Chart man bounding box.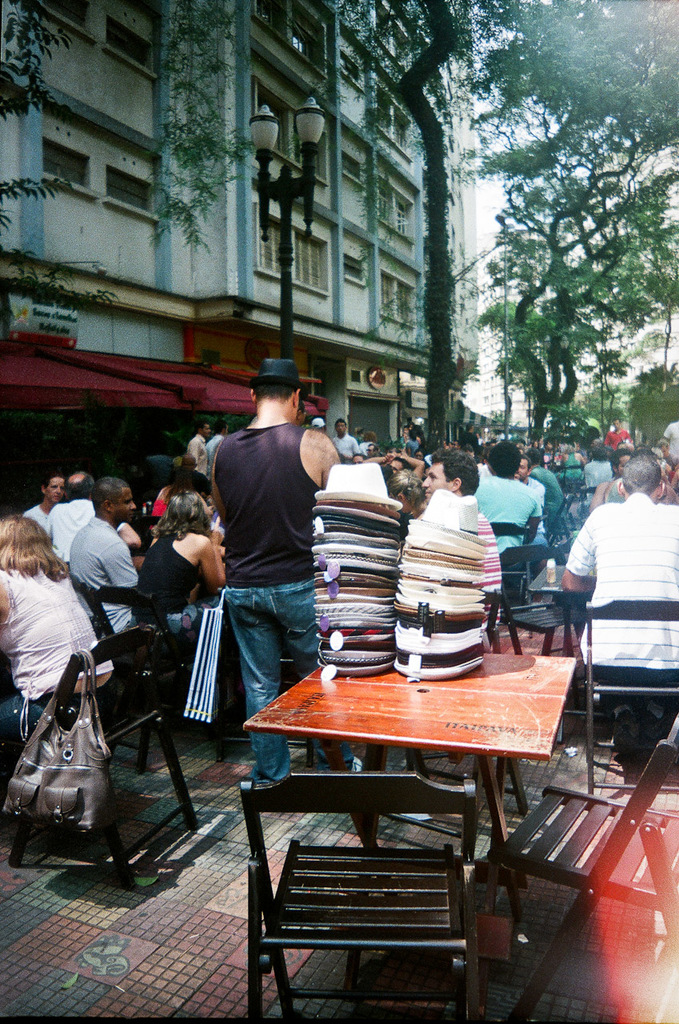
Charted: bbox=(473, 441, 544, 554).
